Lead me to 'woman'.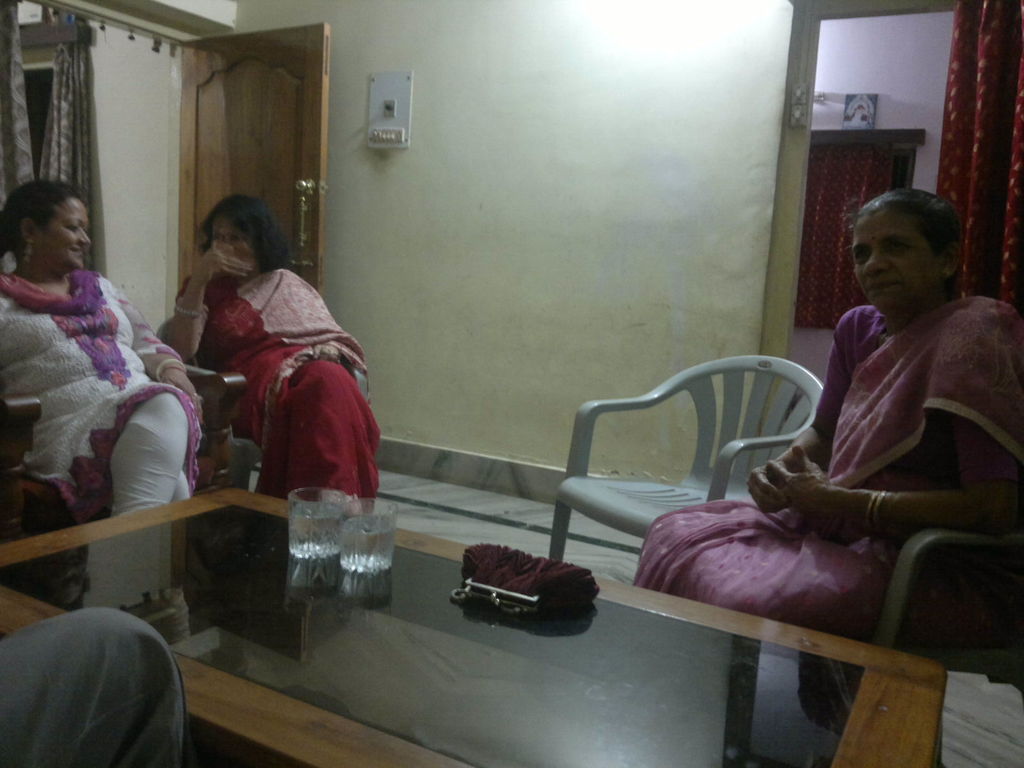
Lead to box=[0, 172, 204, 516].
